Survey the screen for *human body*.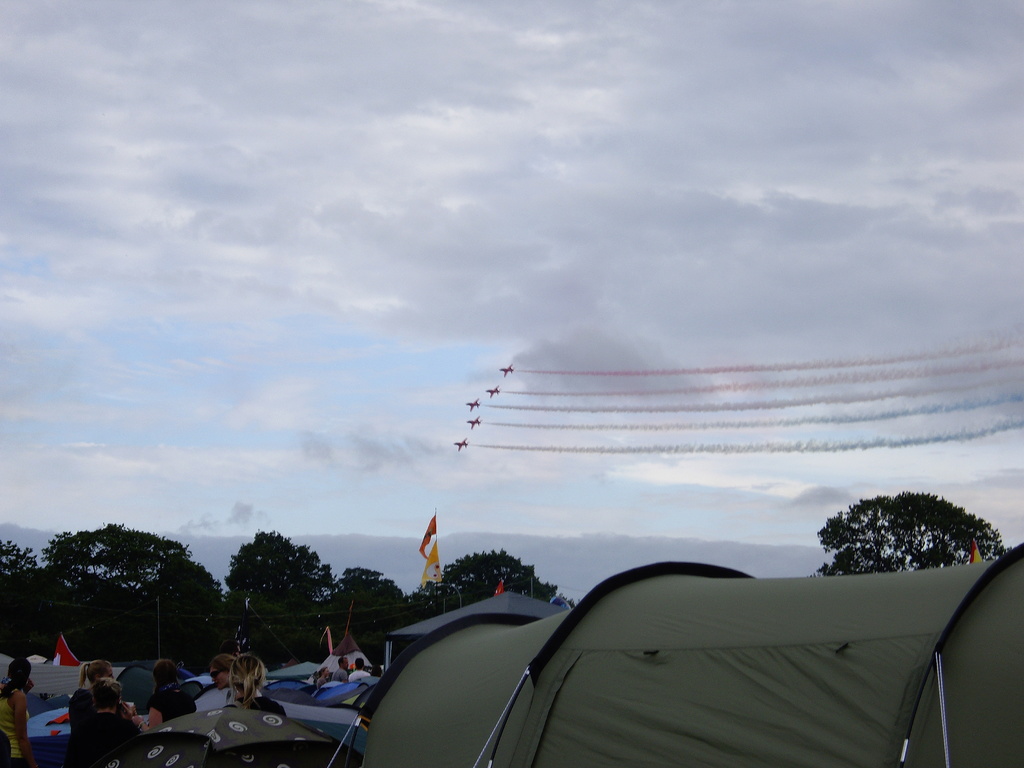
Survey found: pyautogui.locateOnScreen(70, 660, 111, 731).
